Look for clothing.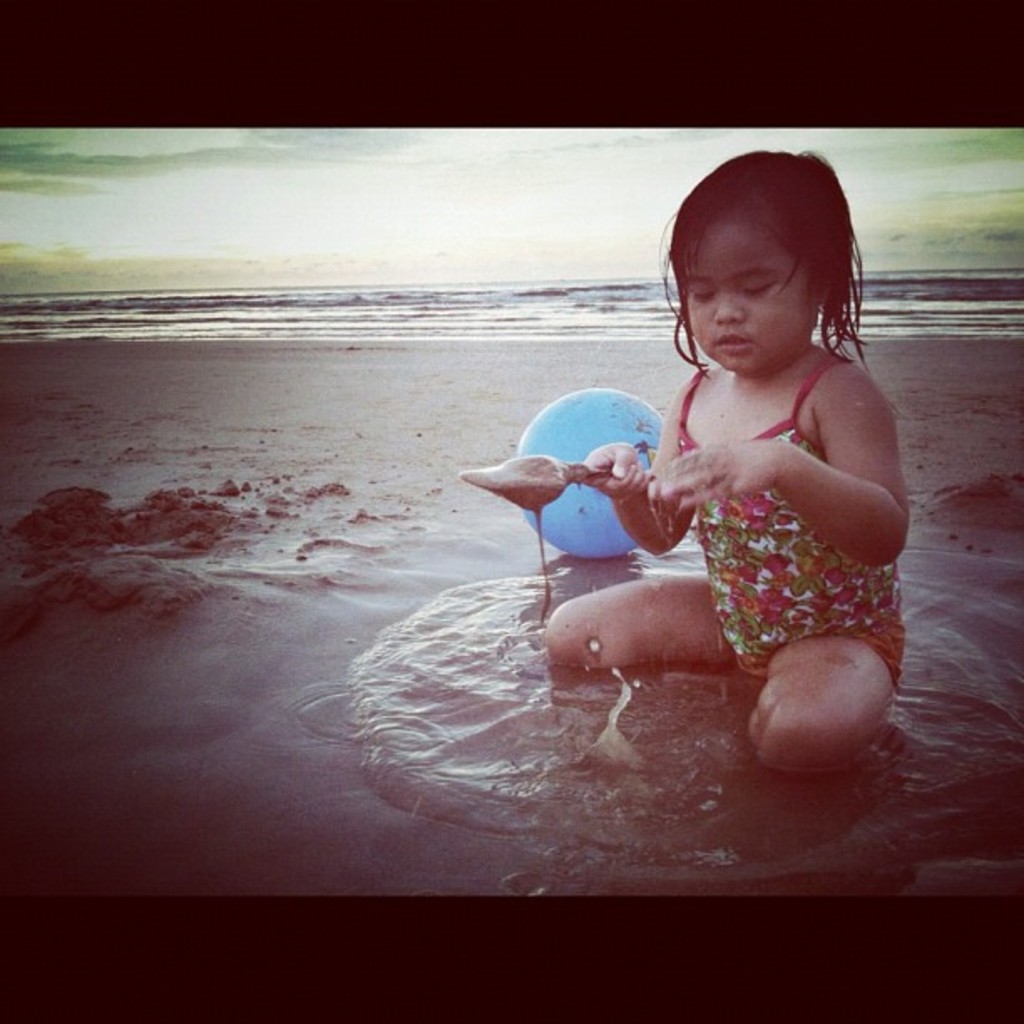
Found: (x1=676, y1=356, x2=907, y2=689).
